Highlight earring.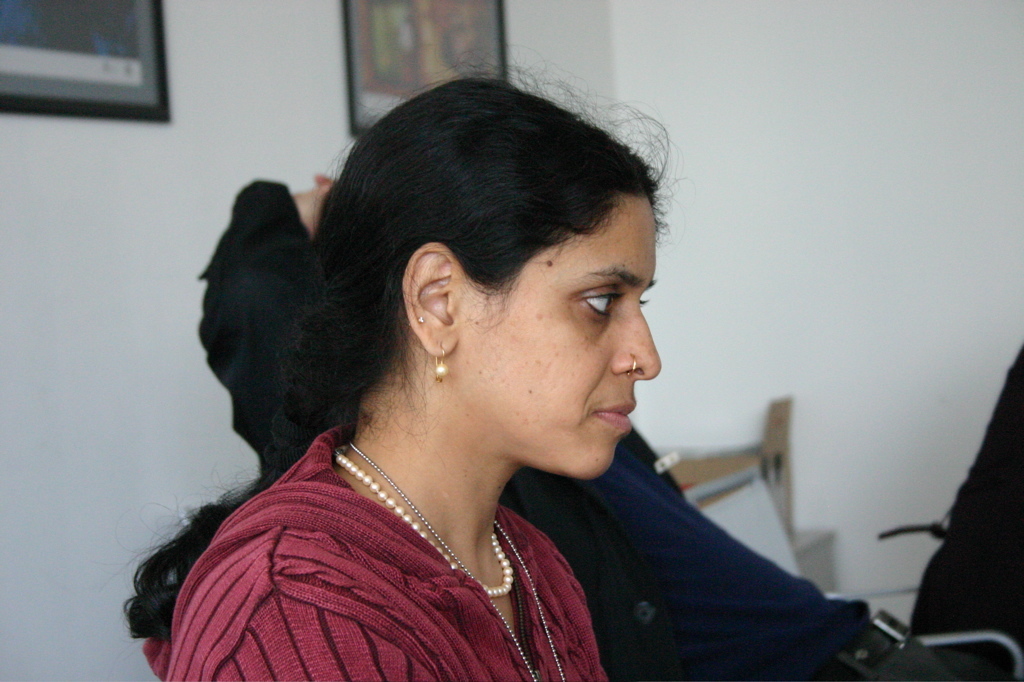
Highlighted region: left=432, top=335, right=449, bottom=382.
